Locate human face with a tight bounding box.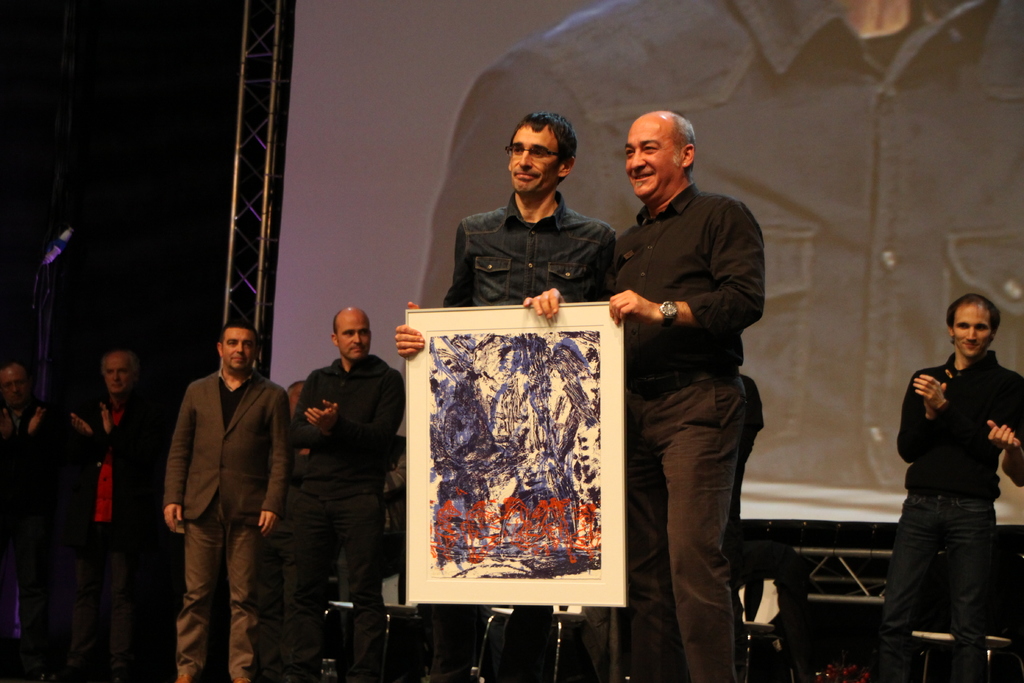
[x1=952, y1=306, x2=993, y2=357].
